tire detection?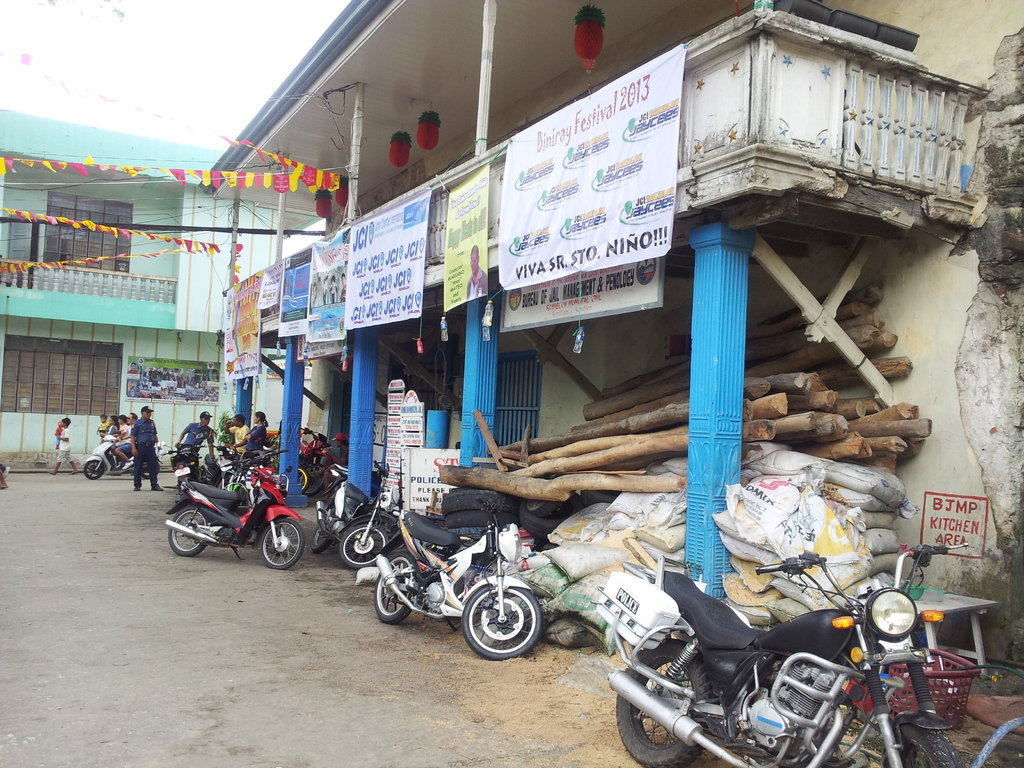
bbox(298, 463, 325, 493)
